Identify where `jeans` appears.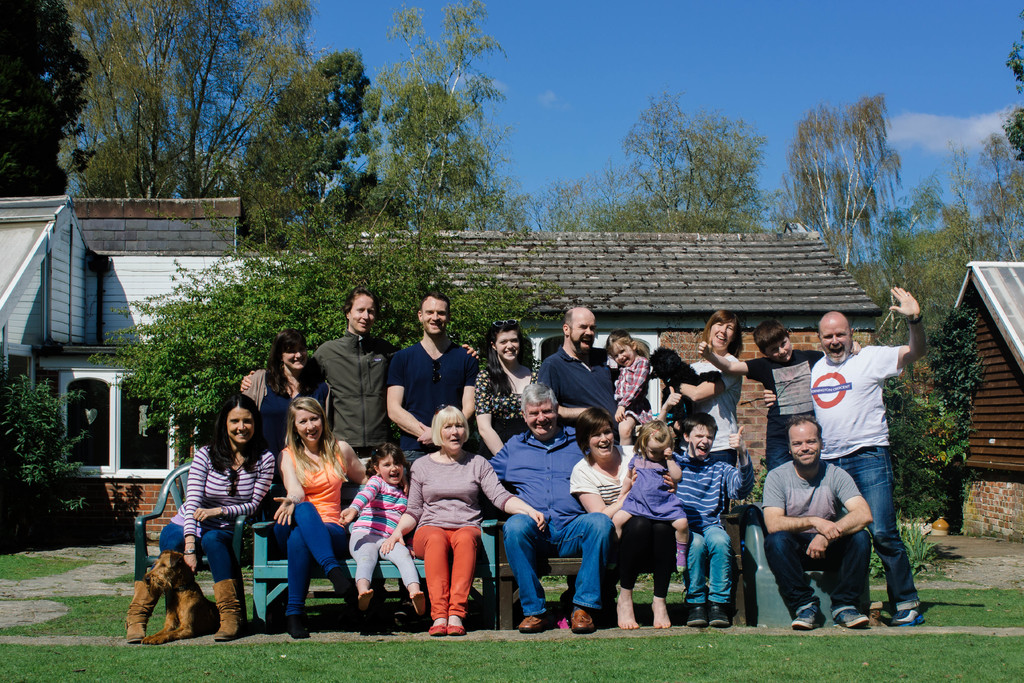
Appears at x1=764 y1=439 x2=797 y2=477.
